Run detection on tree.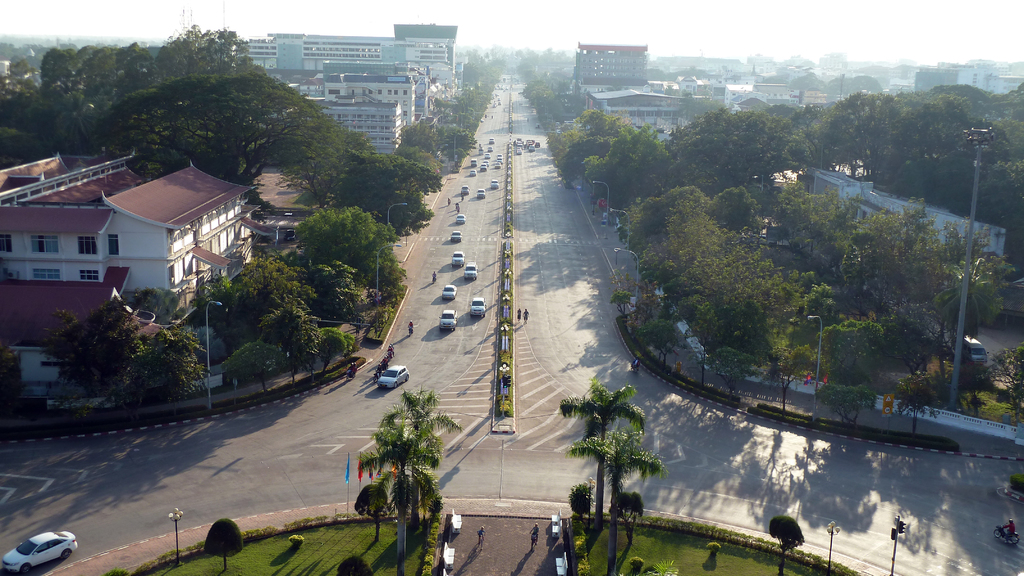
Result: locate(610, 288, 632, 317).
